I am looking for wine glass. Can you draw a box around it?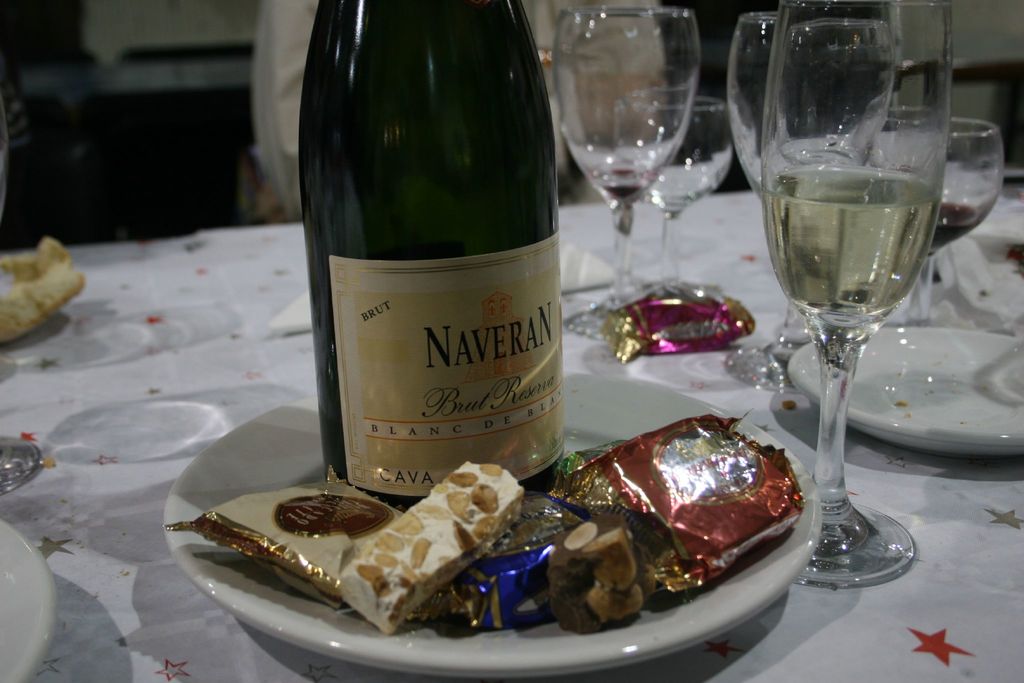
Sure, the bounding box is 859:115:1004:325.
